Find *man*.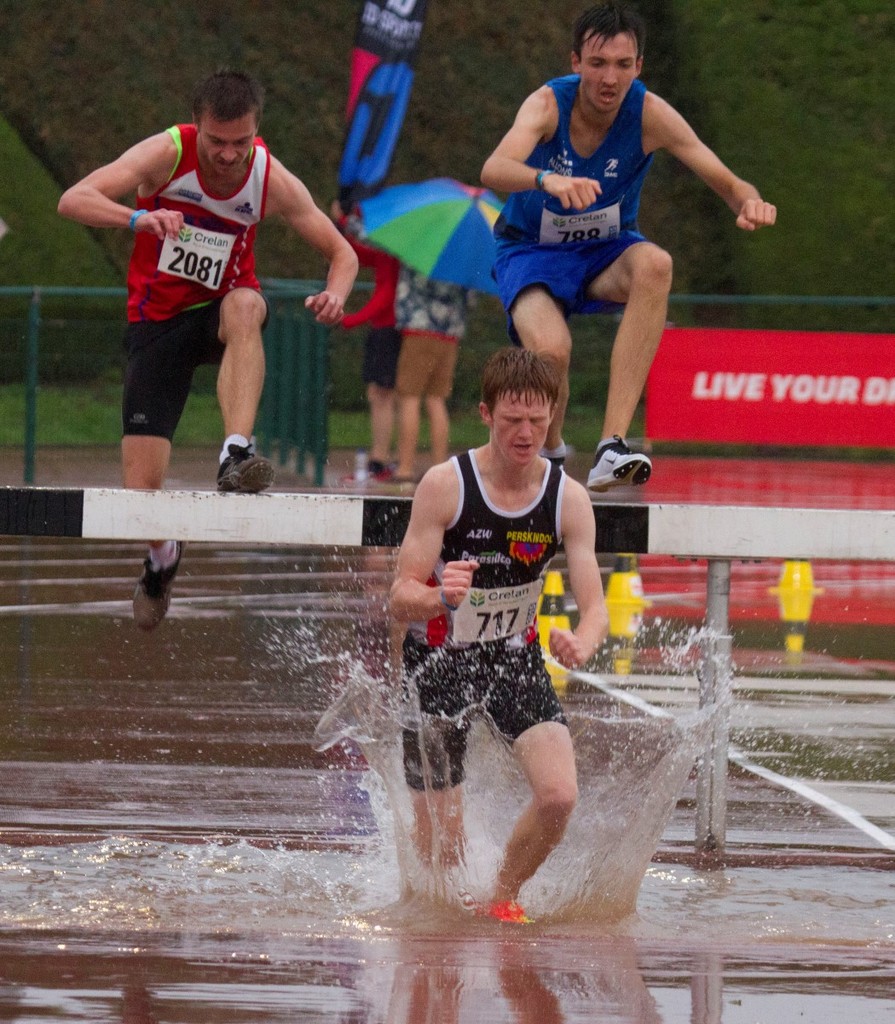
pyautogui.locateOnScreen(482, 8, 775, 491).
